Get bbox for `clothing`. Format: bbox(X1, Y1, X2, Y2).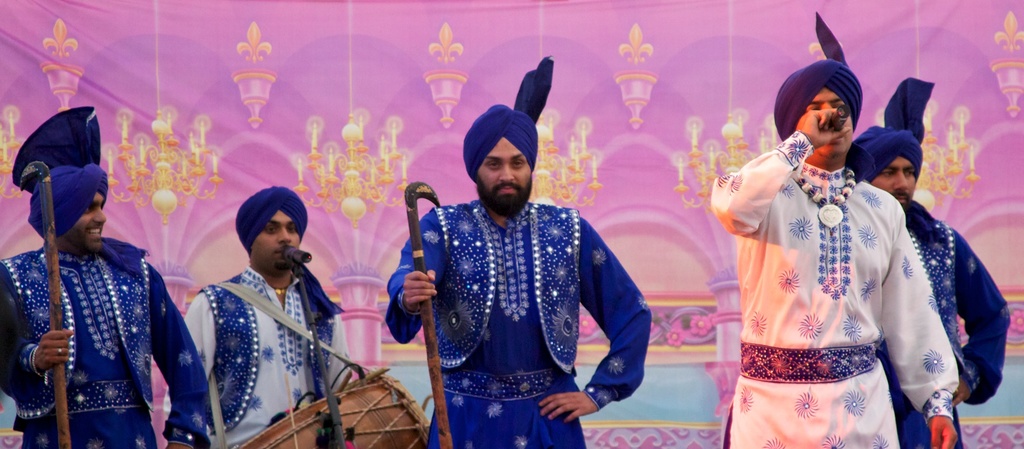
bbox(720, 126, 964, 437).
